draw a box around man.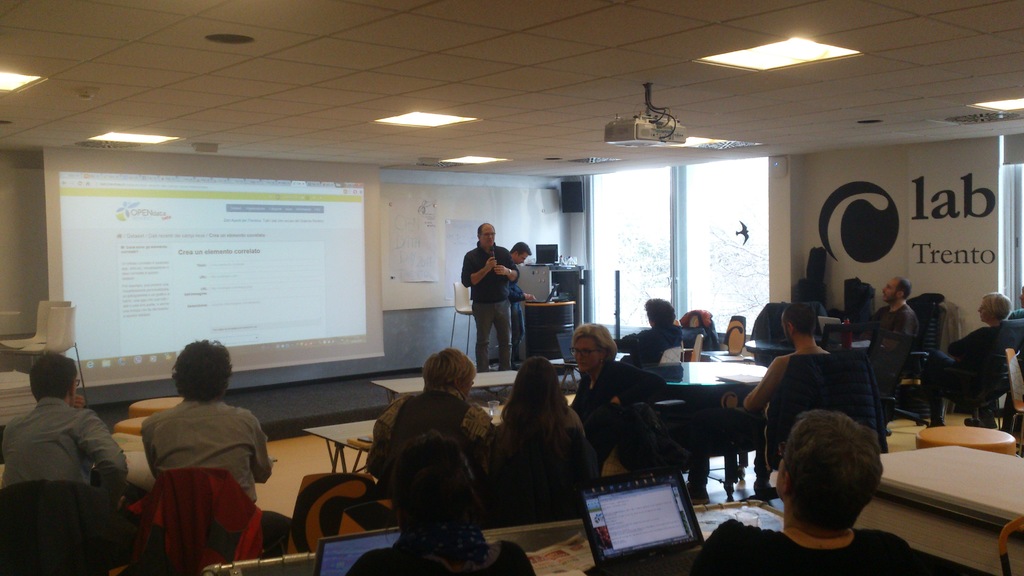
[left=504, top=239, right=539, bottom=374].
